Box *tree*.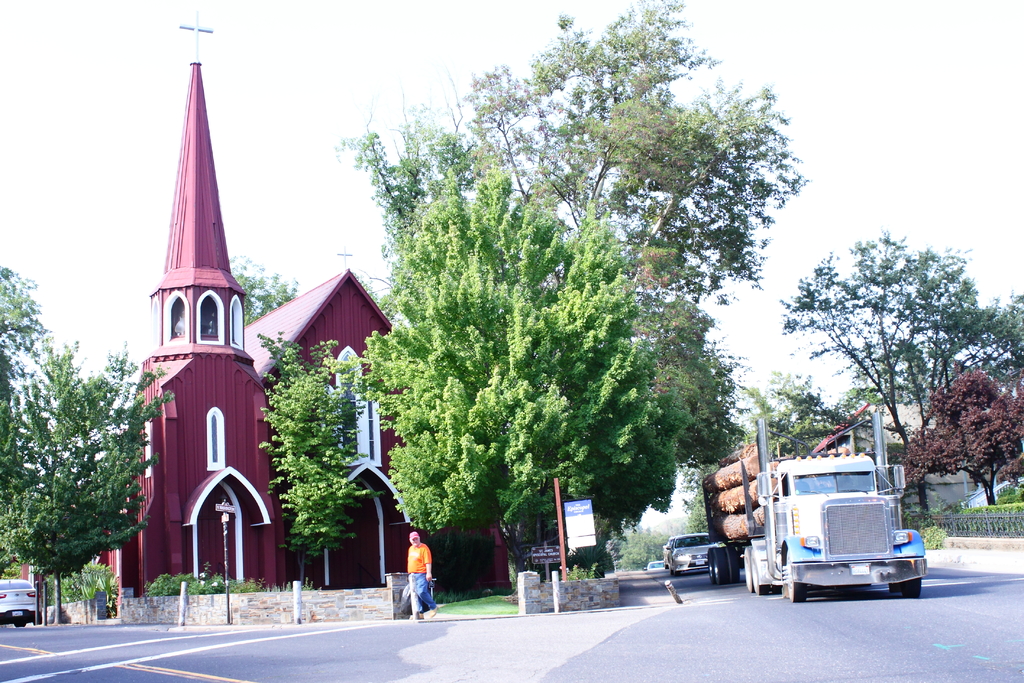
[x1=899, y1=369, x2=1023, y2=507].
